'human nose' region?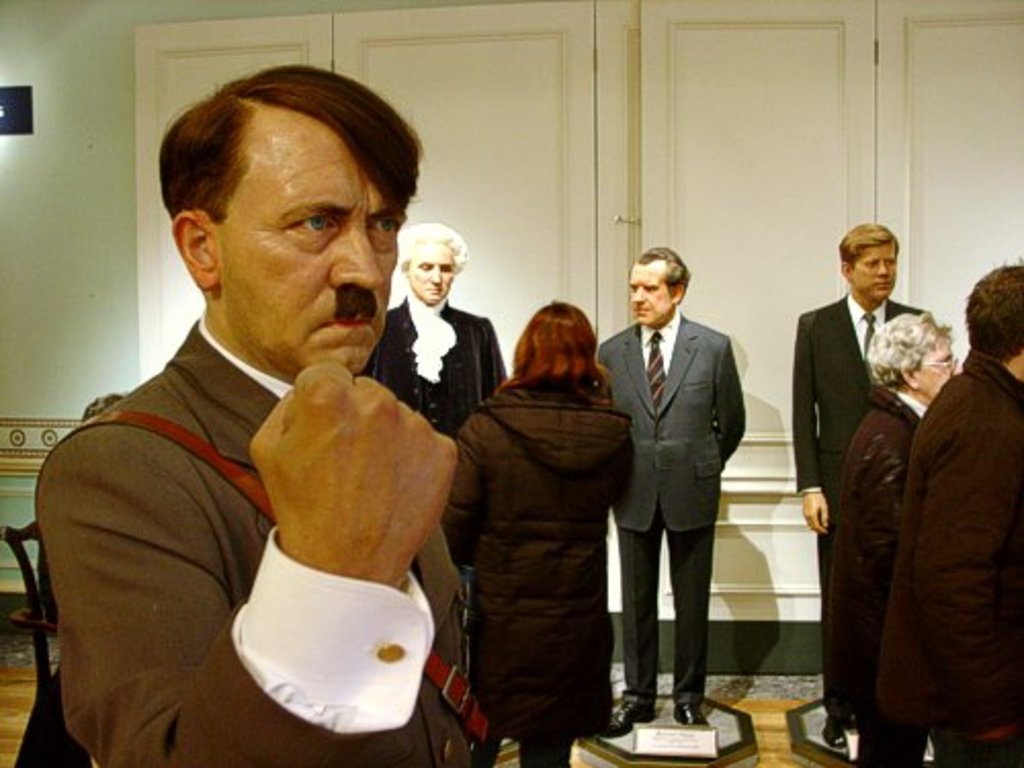
{"x1": 952, "y1": 356, "x2": 965, "y2": 371}
